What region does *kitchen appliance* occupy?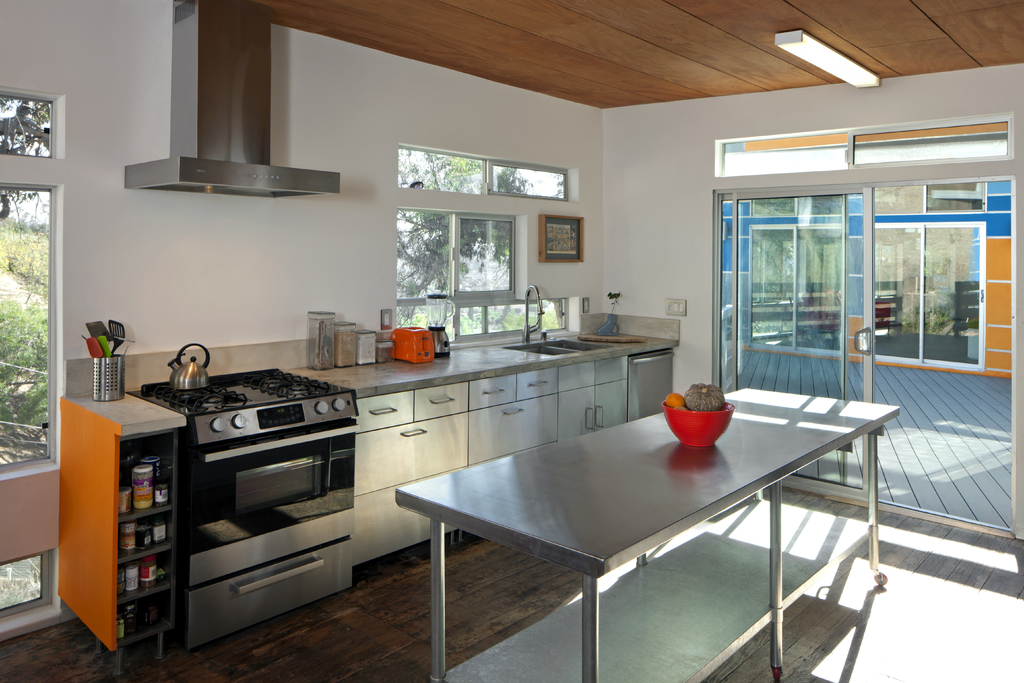
pyautogui.locateOnScreen(133, 459, 145, 502).
